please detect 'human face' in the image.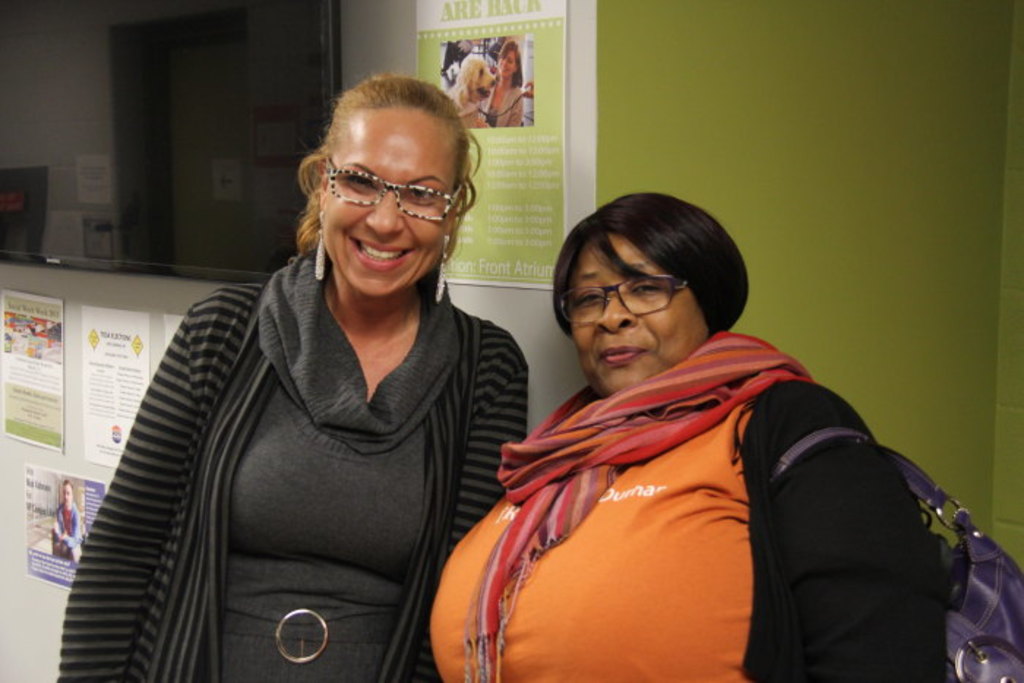
x1=497 y1=50 x2=515 y2=78.
